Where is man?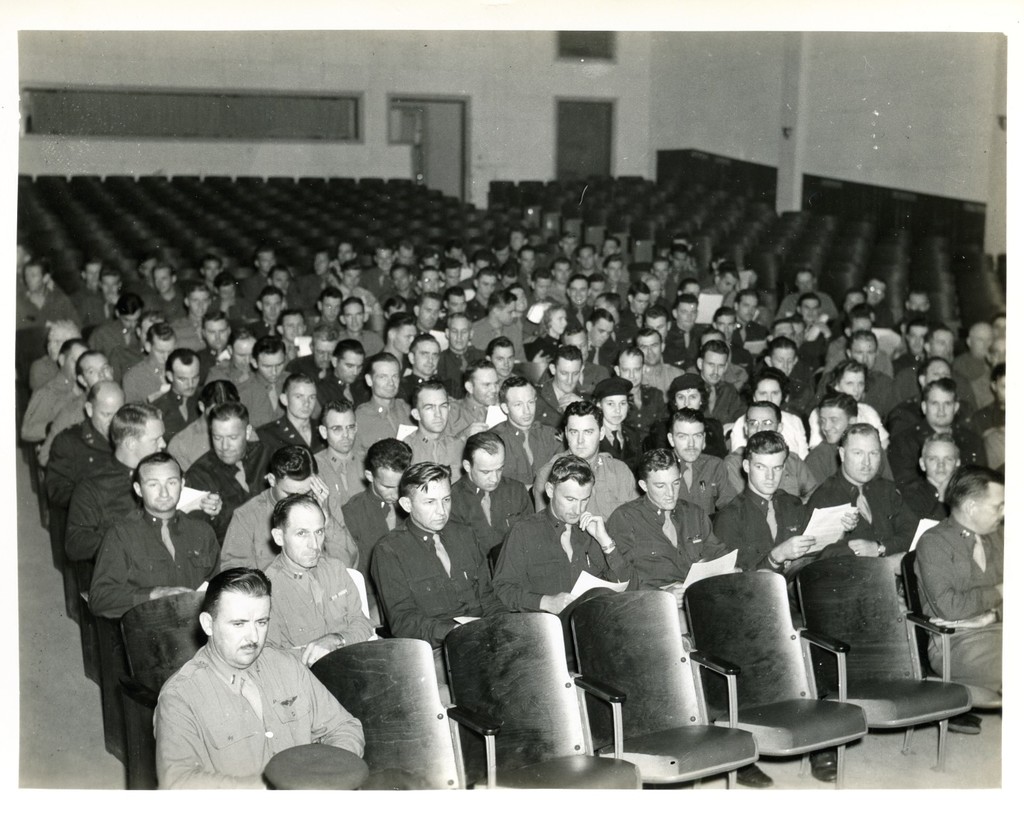
select_region(675, 297, 714, 359).
